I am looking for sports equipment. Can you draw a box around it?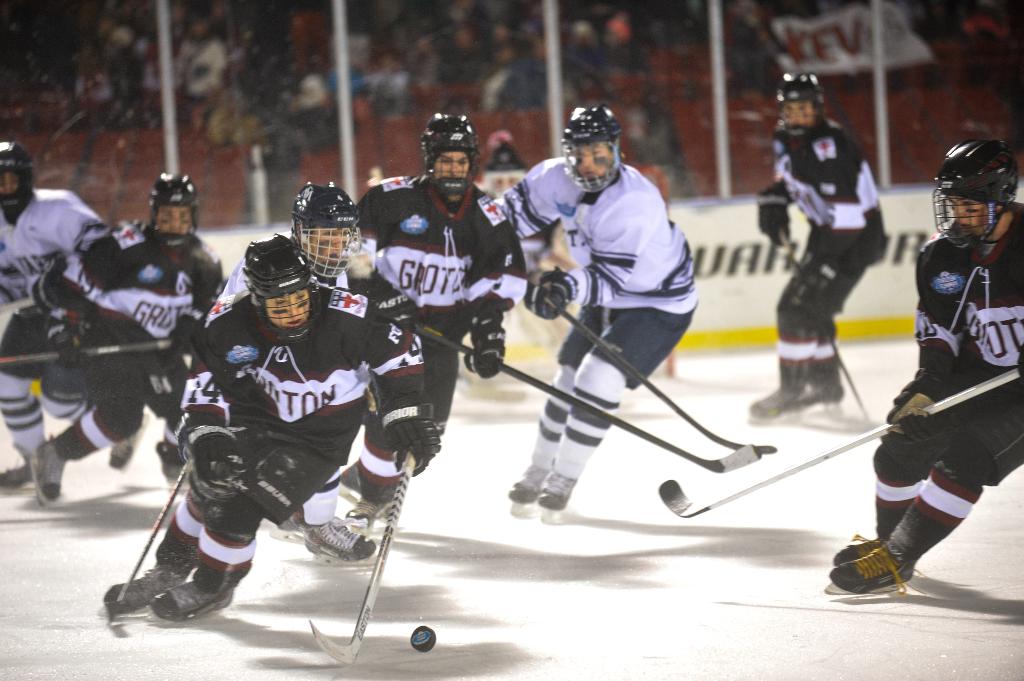
Sure, the bounding box is bbox(426, 106, 479, 208).
